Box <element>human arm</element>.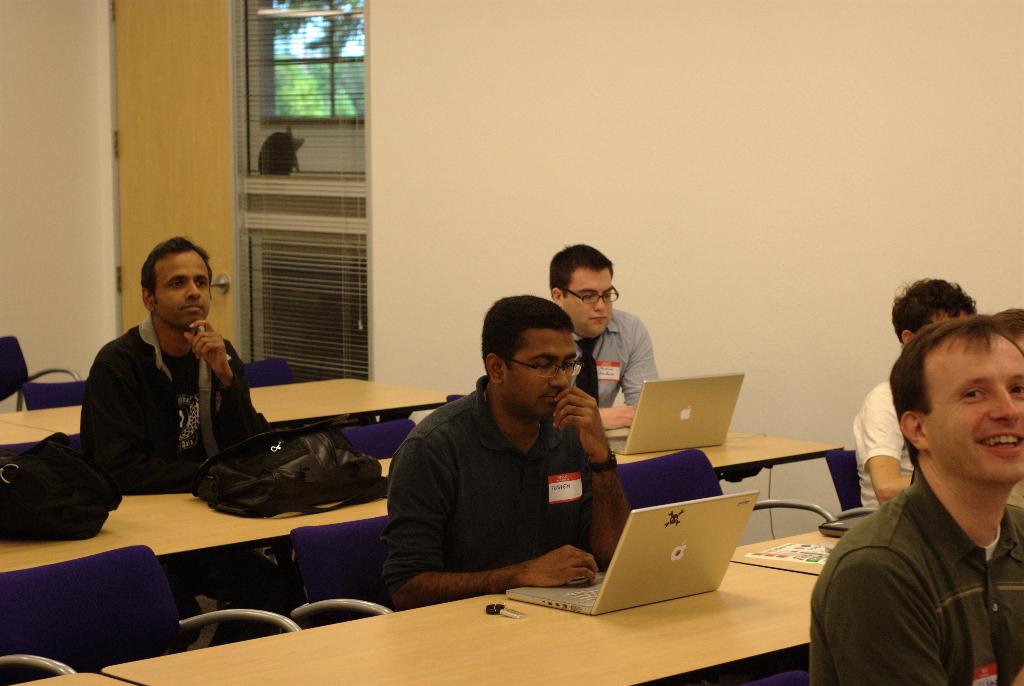
(x1=379, y1=426, x2=600, y2=611).
